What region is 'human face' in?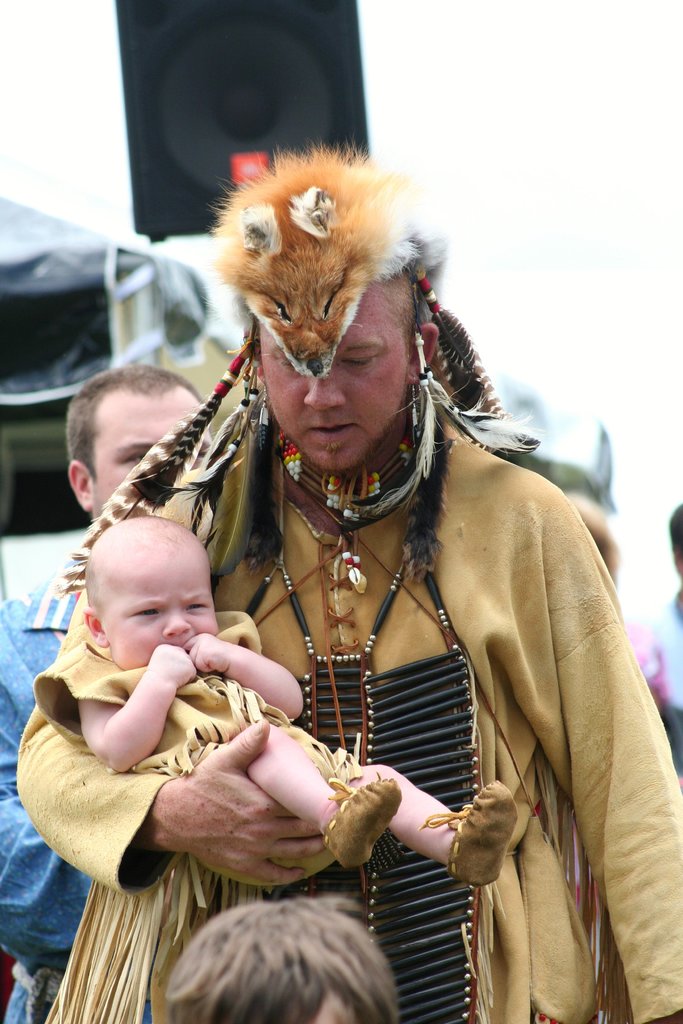
detection(102, 550, 219, 660).
